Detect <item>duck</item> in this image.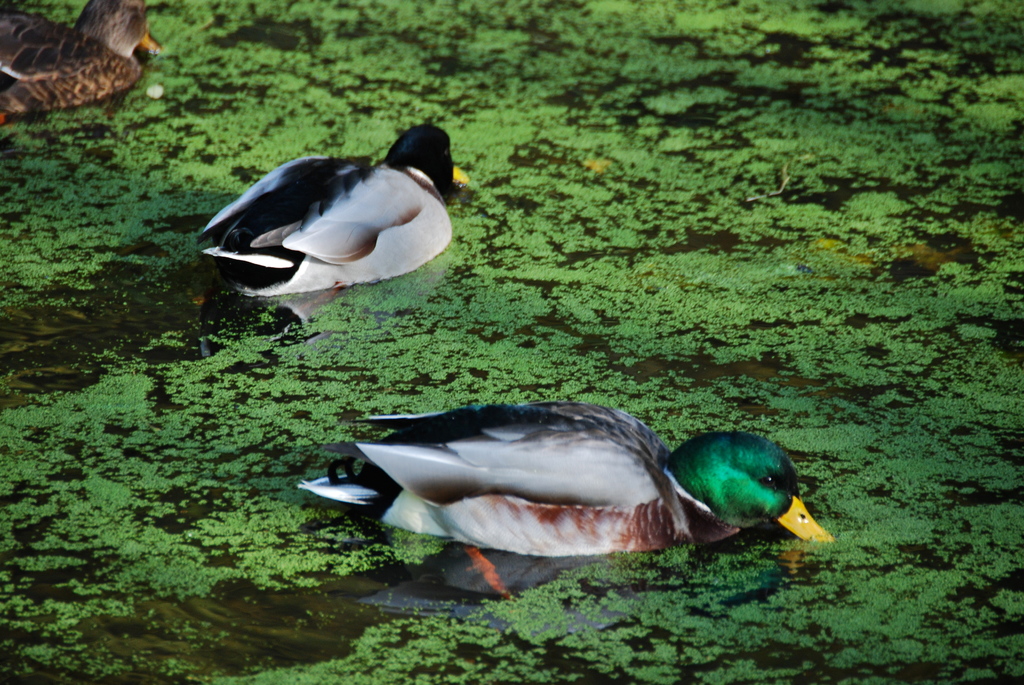
Detection: <region>0, 0, 170, 122</region>.
